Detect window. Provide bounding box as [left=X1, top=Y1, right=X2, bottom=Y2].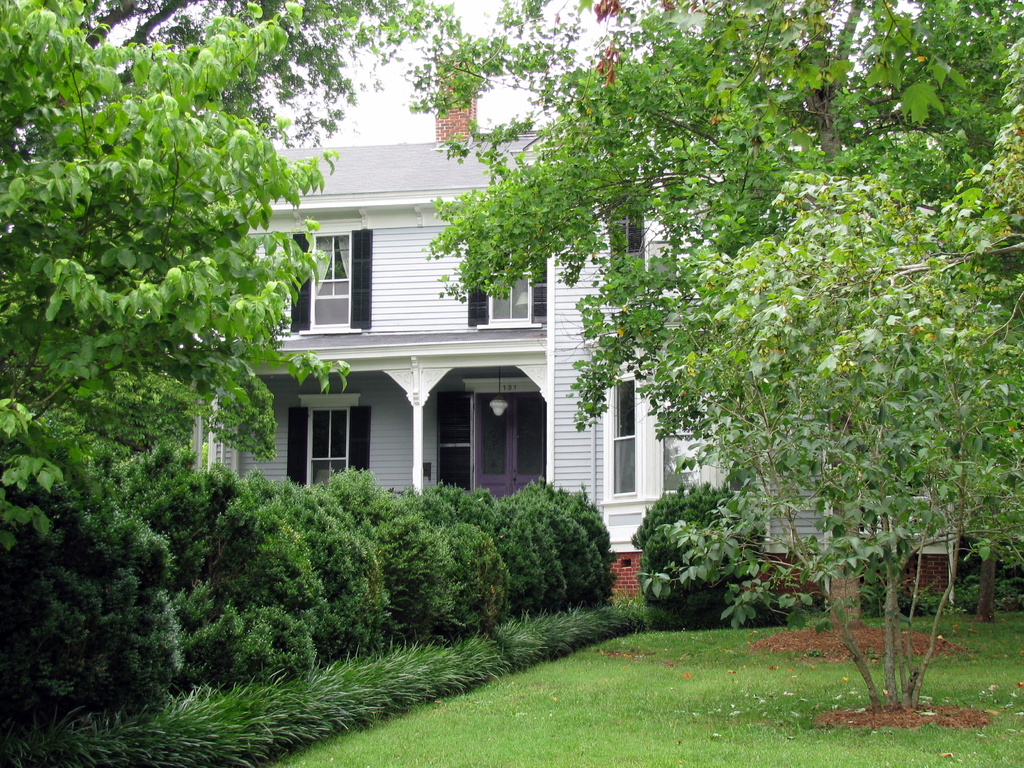
[left=454, top=220, right=553, bottom=335].
